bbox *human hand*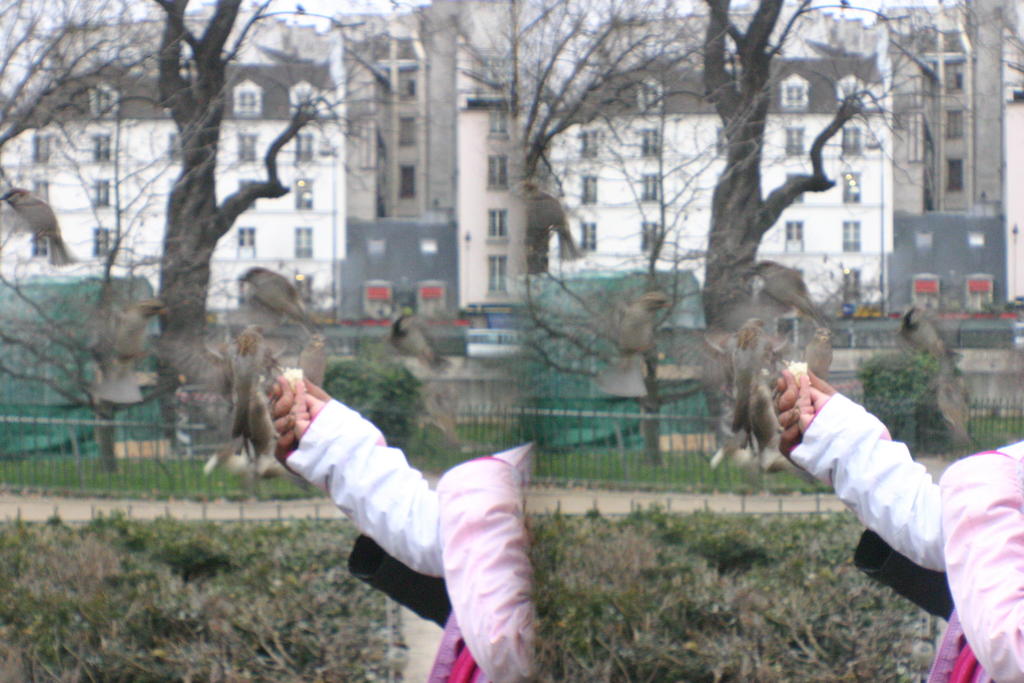
[769,360,838,463]
